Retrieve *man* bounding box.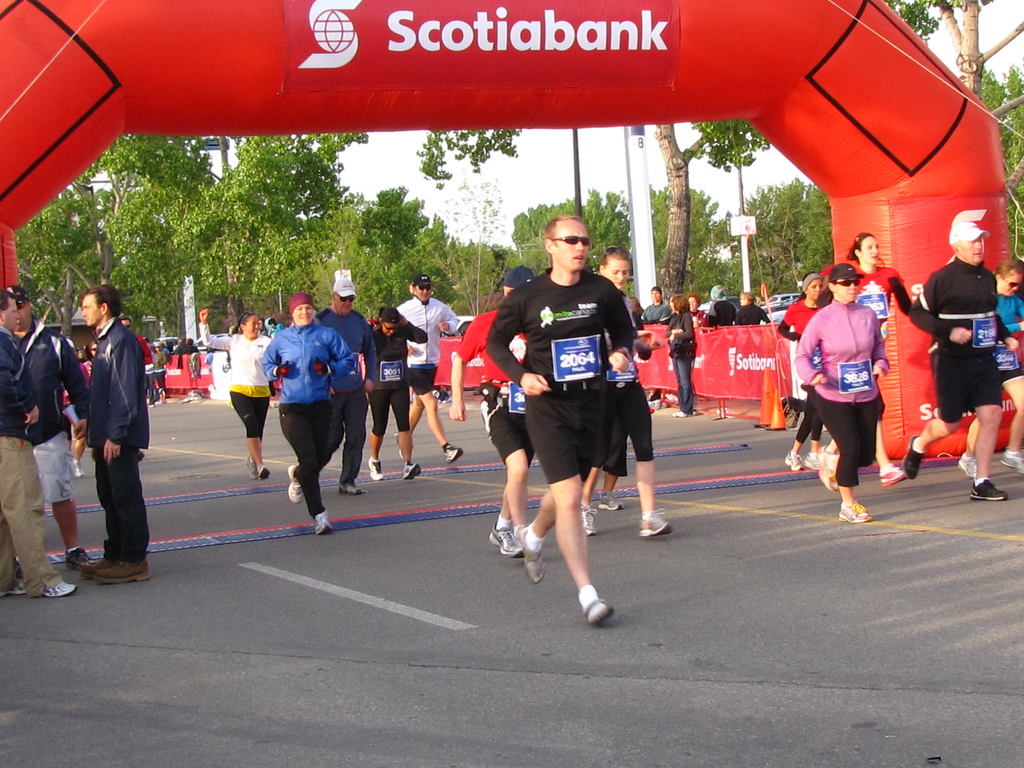
Bounding box: (900, 222, 1018, 500).
